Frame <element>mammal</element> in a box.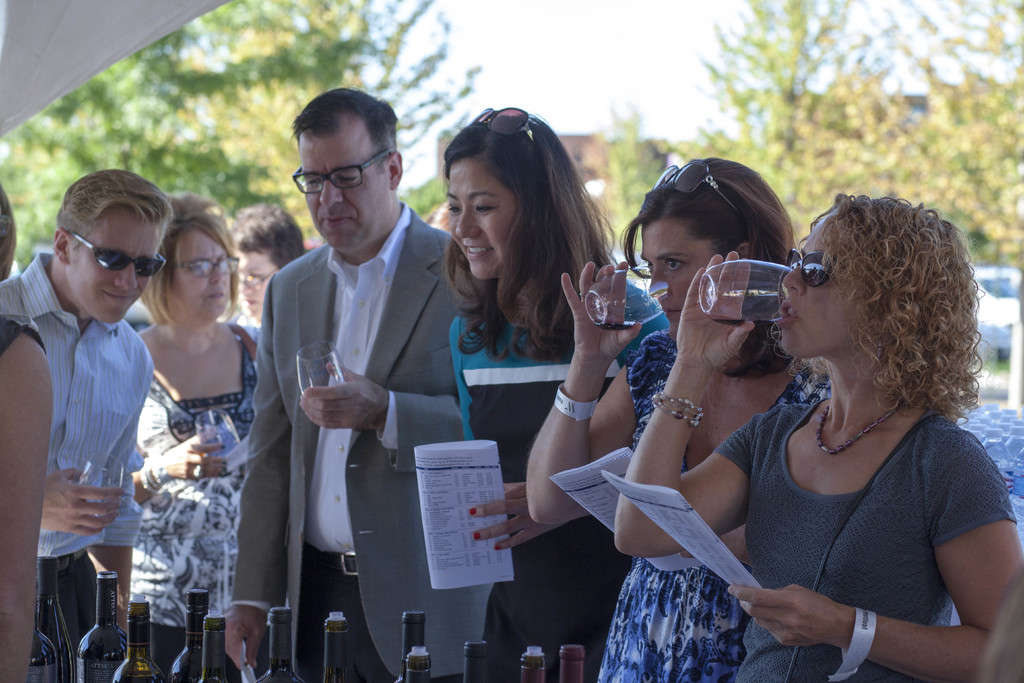
448,95,671,682.
